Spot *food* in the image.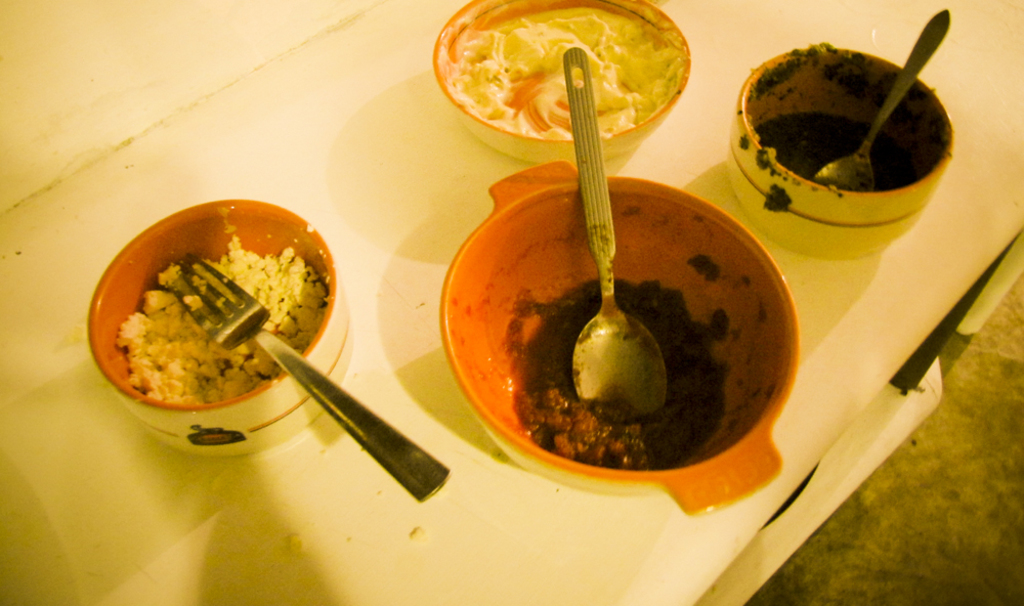
*food* found at {"x1": 511, "y1": 275, "x2": 728, "y2": 475}.
